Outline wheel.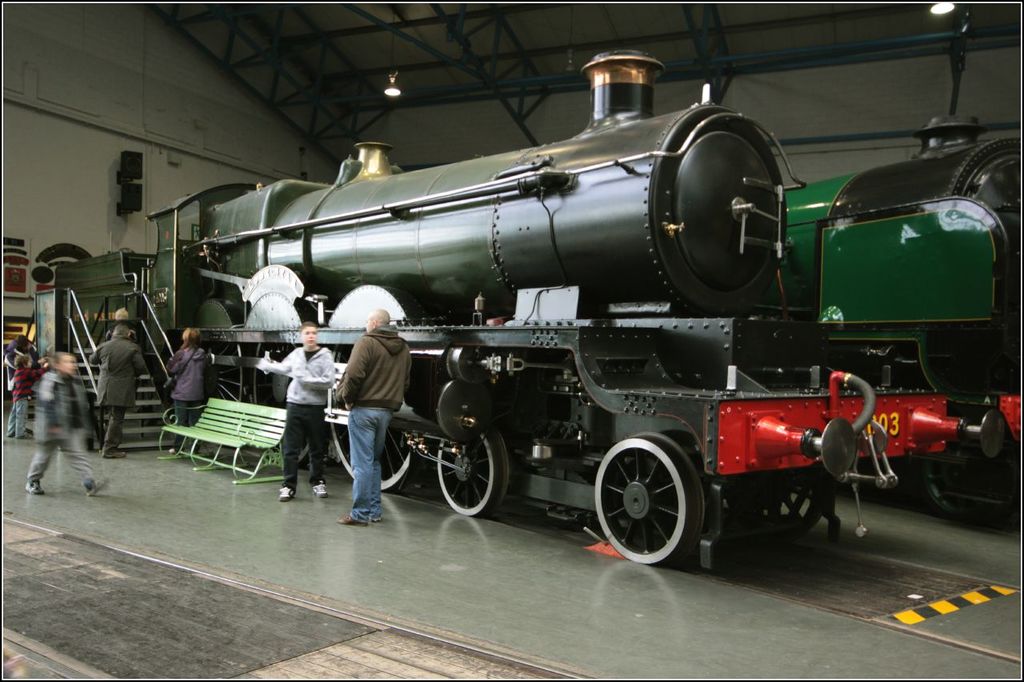
Outline: [431, 428, 511, 515].
